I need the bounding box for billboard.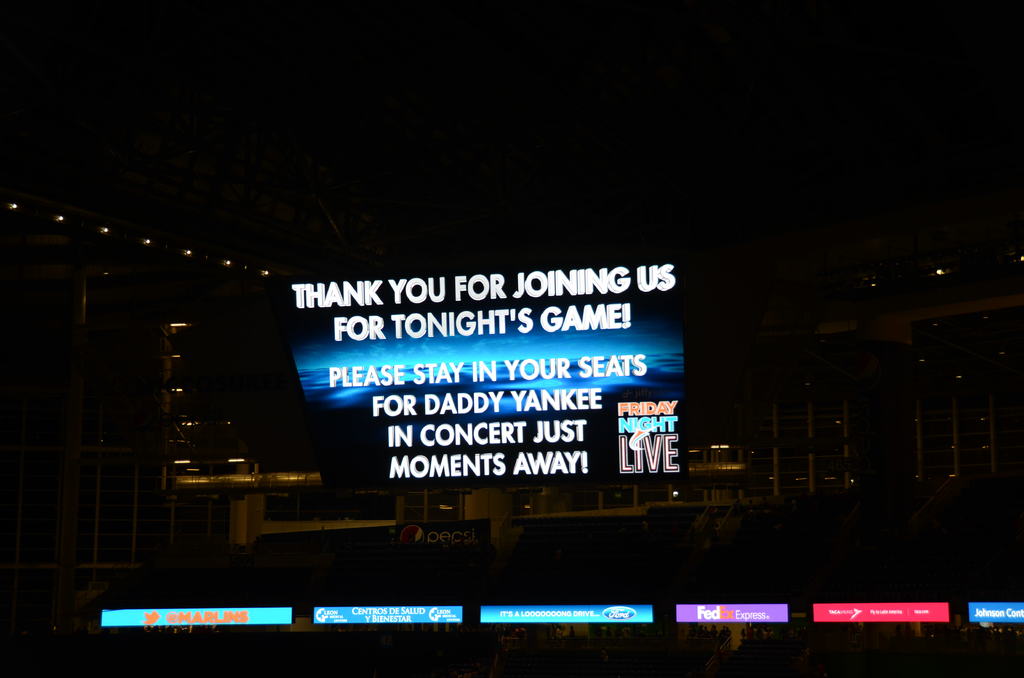
Here it is: [left=815, top=601, right=954, bottom=625].
